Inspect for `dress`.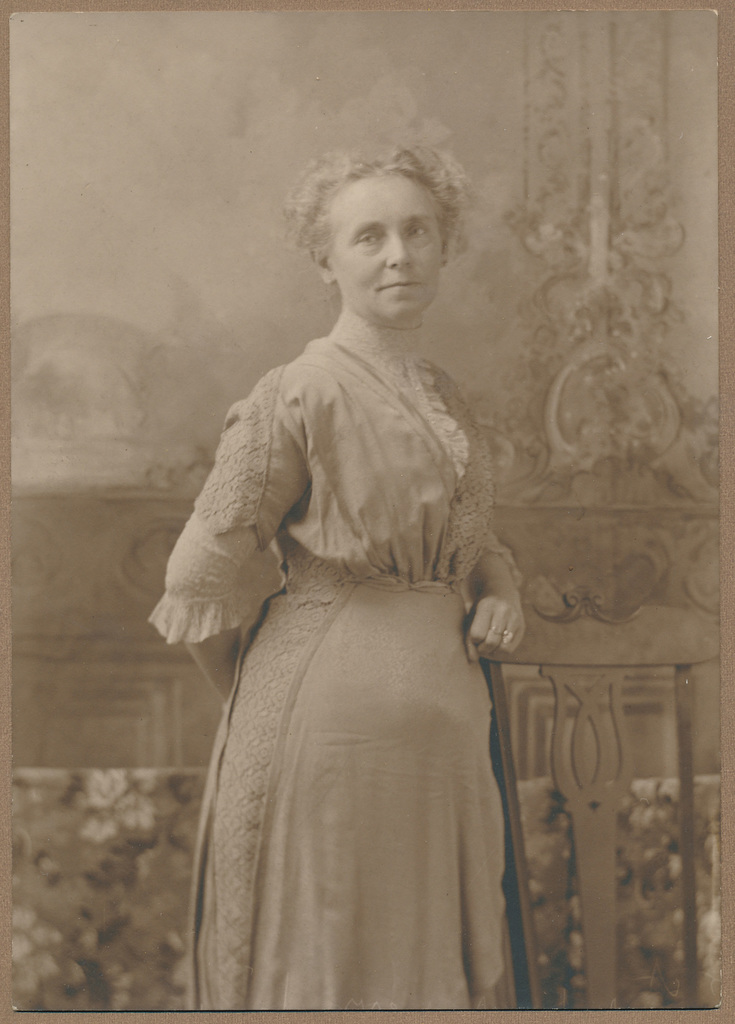
Inspection: [161,330,528,1023].
